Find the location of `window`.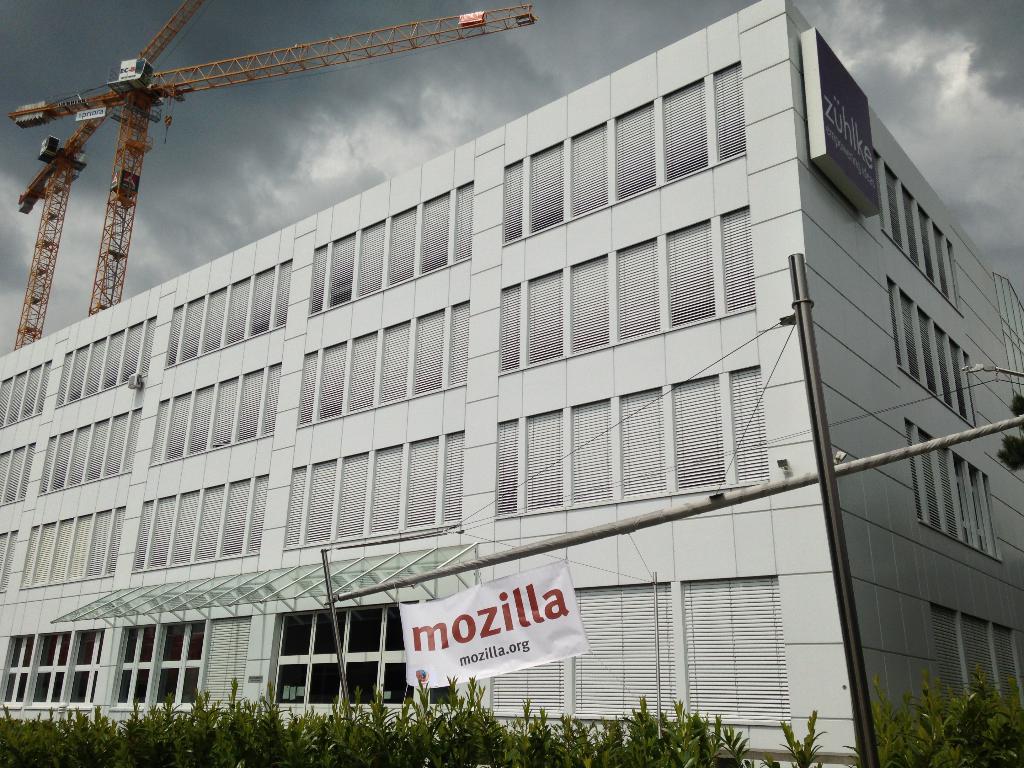
Location: x1=303 y1=240 x2=327 y2=319.
